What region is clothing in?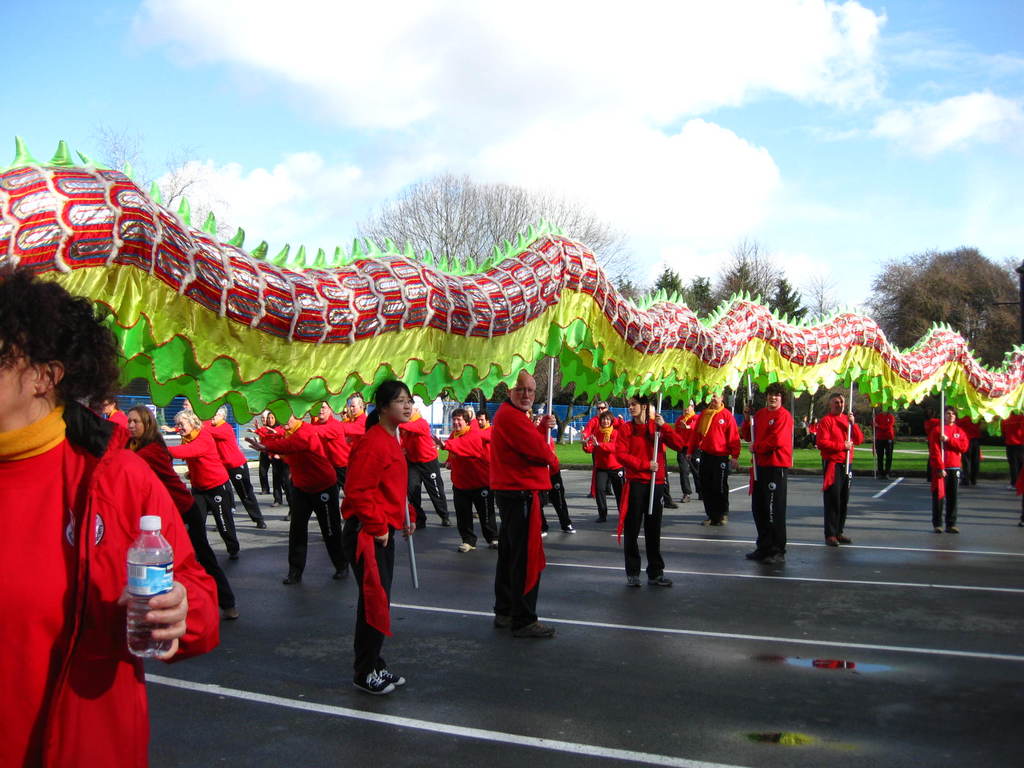
[406, 419, 447, 520].
